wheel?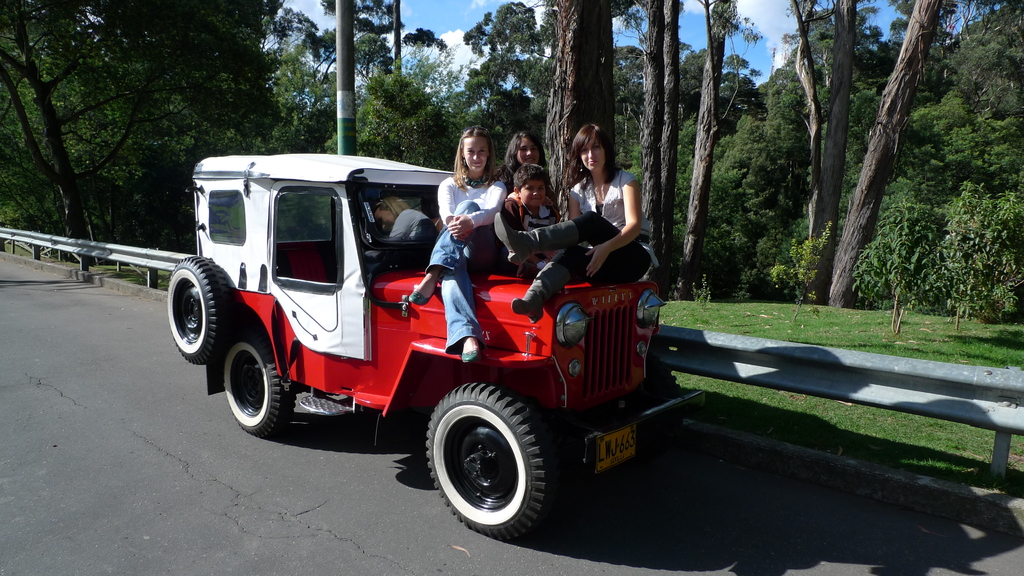
BBox(422, 382, 552, 540)
